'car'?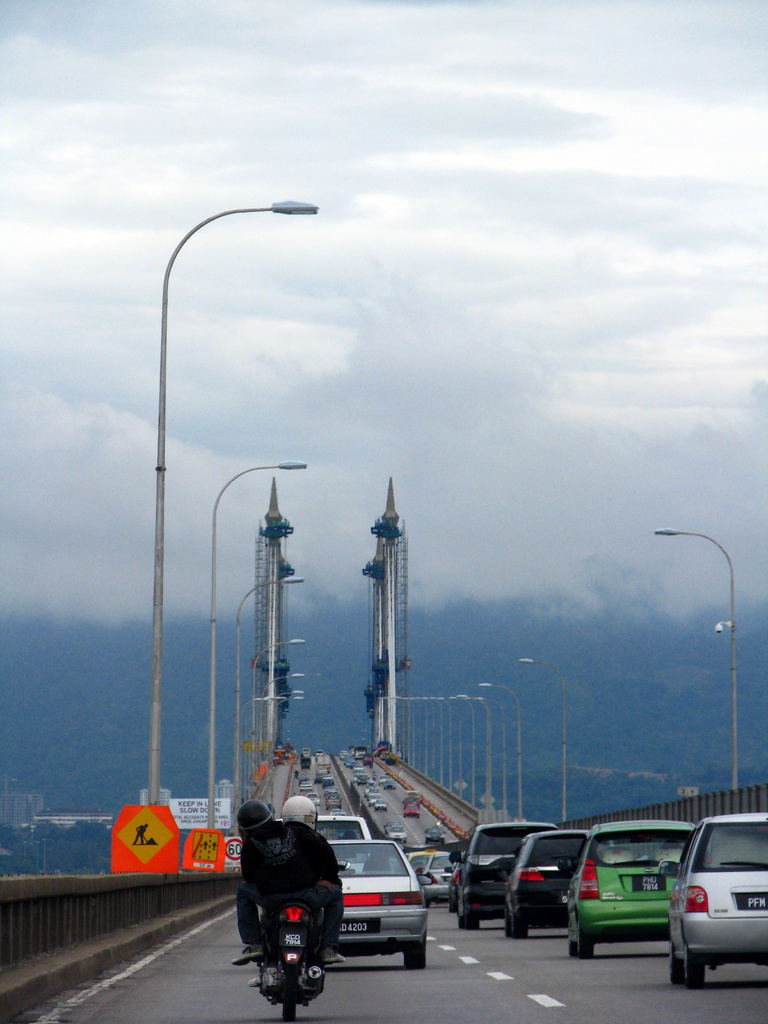
bbox=[674, 806, 767, 986]
